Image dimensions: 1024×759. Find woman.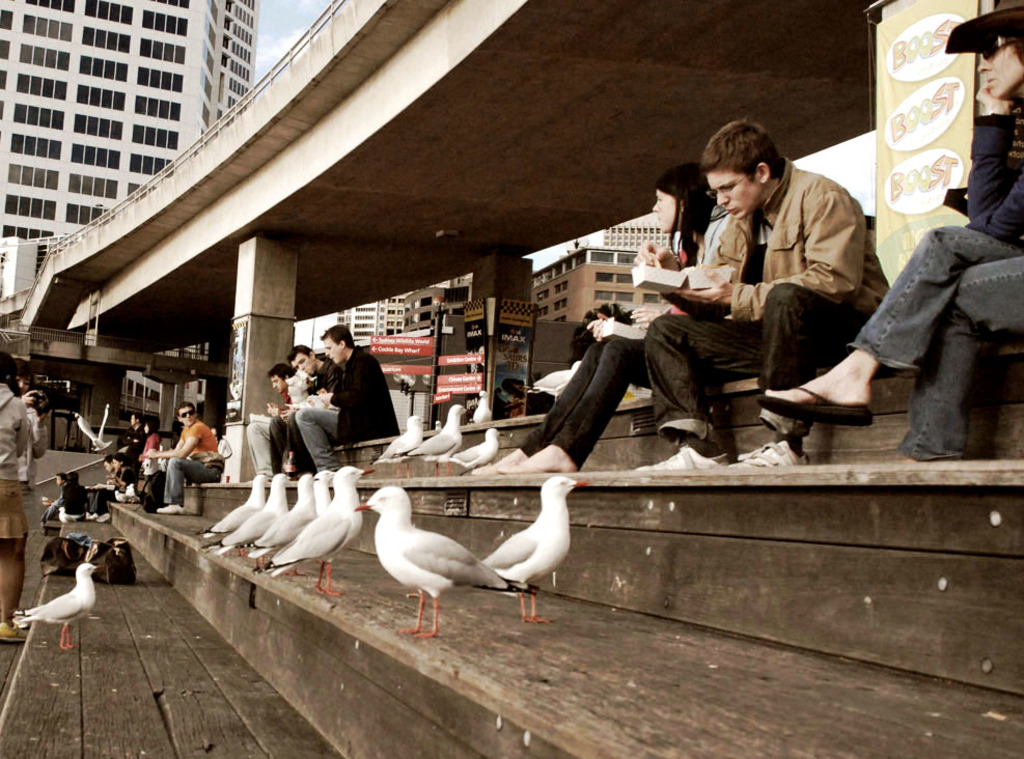
<region>467, 162, 727, 473</region>.
